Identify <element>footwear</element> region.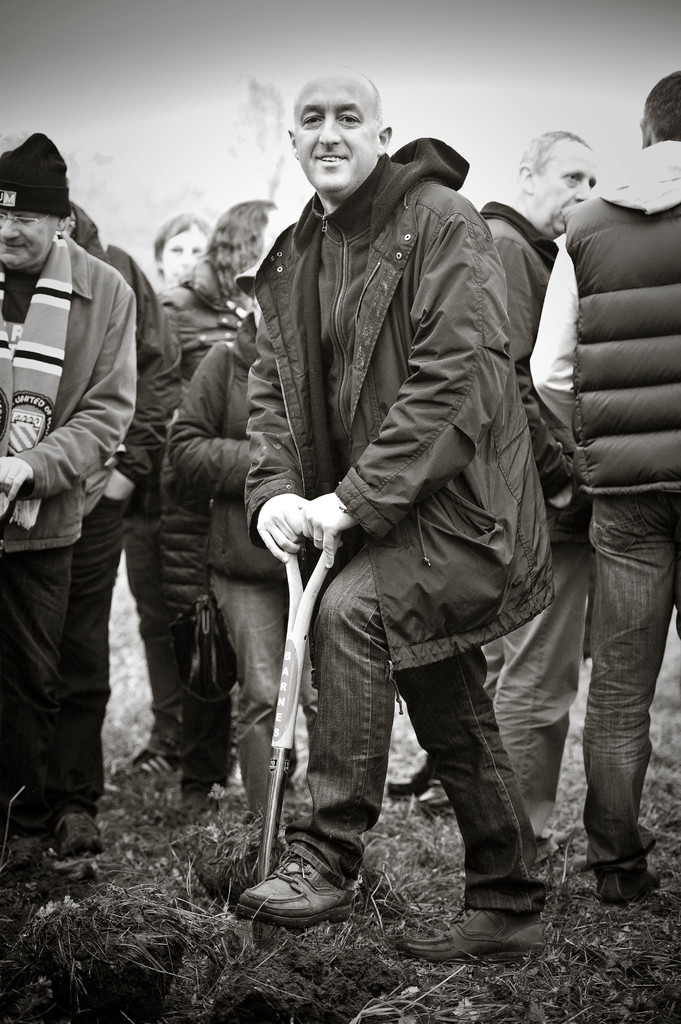
Region: (401, 902, 551, 954).
